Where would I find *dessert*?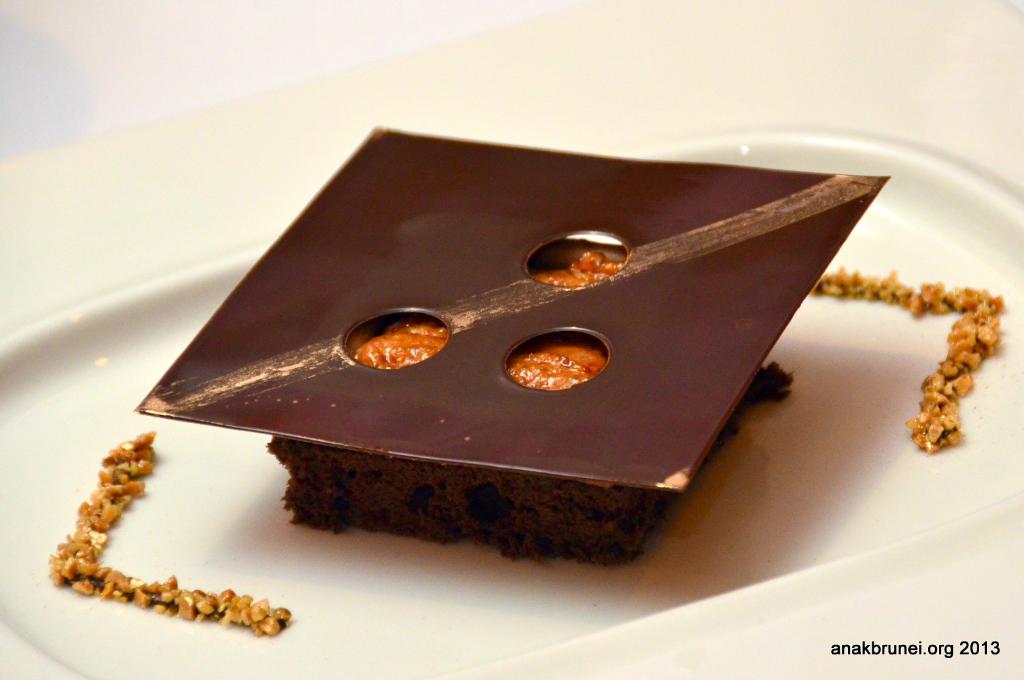
At Rect(133, 127, 893, 557).
